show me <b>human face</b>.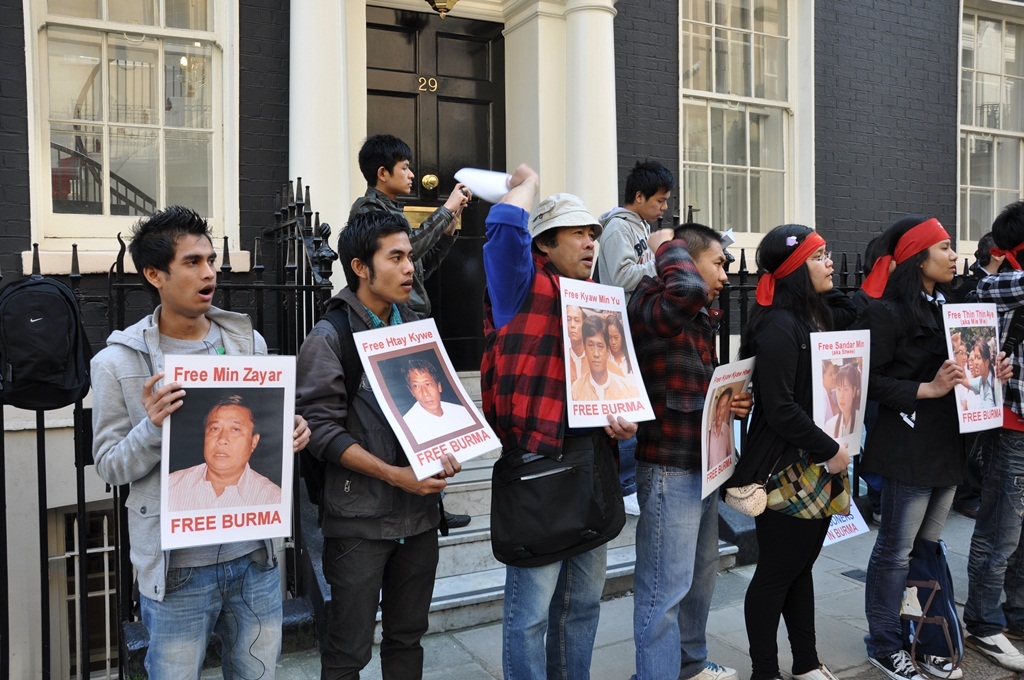
<b>human face</b> is here: left=366, top=233, right=413, bottom=302.
